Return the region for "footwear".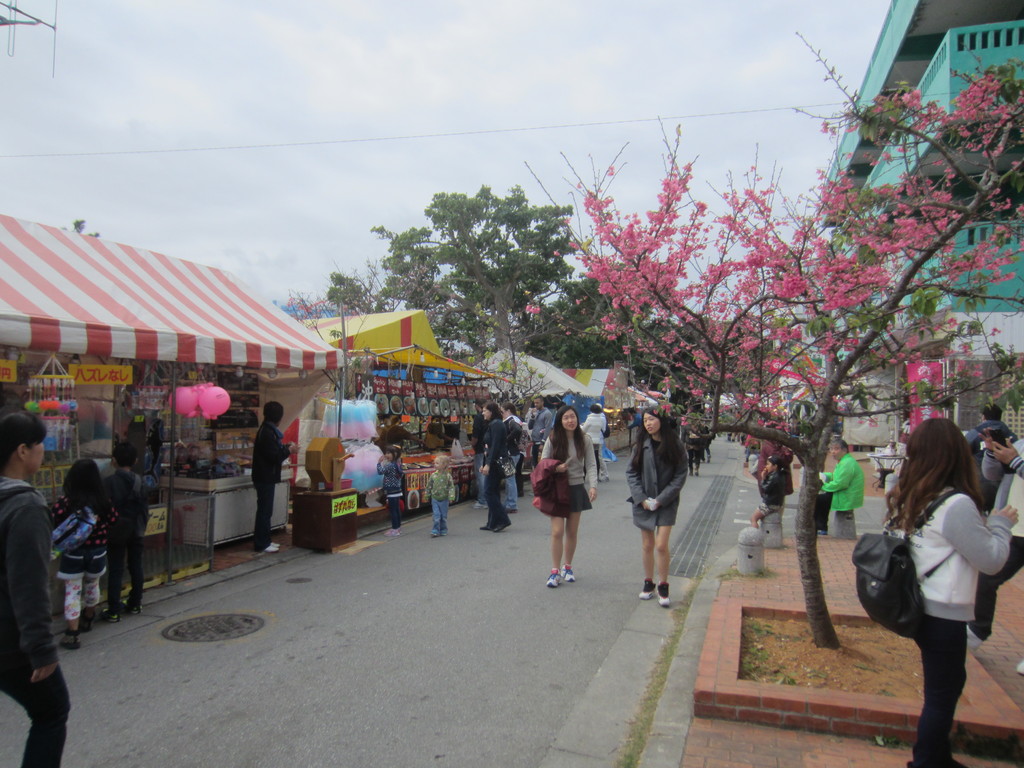
x1=441, y1=528, x2=448, y2=536.
